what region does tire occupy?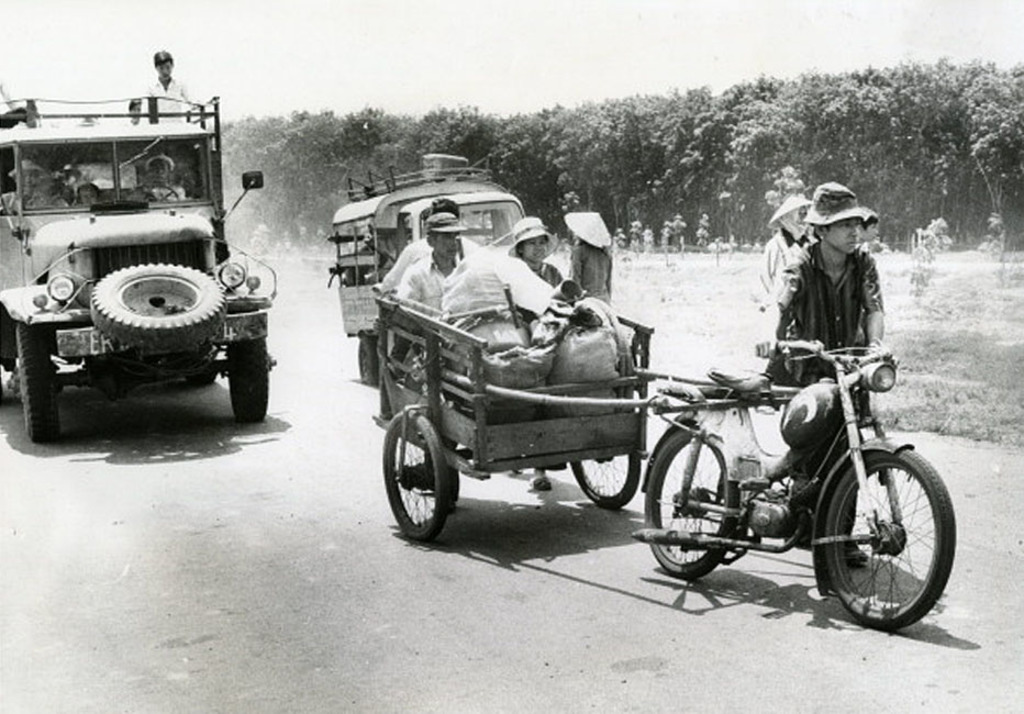
[left=356, top=333, right=380, bottom=386].
